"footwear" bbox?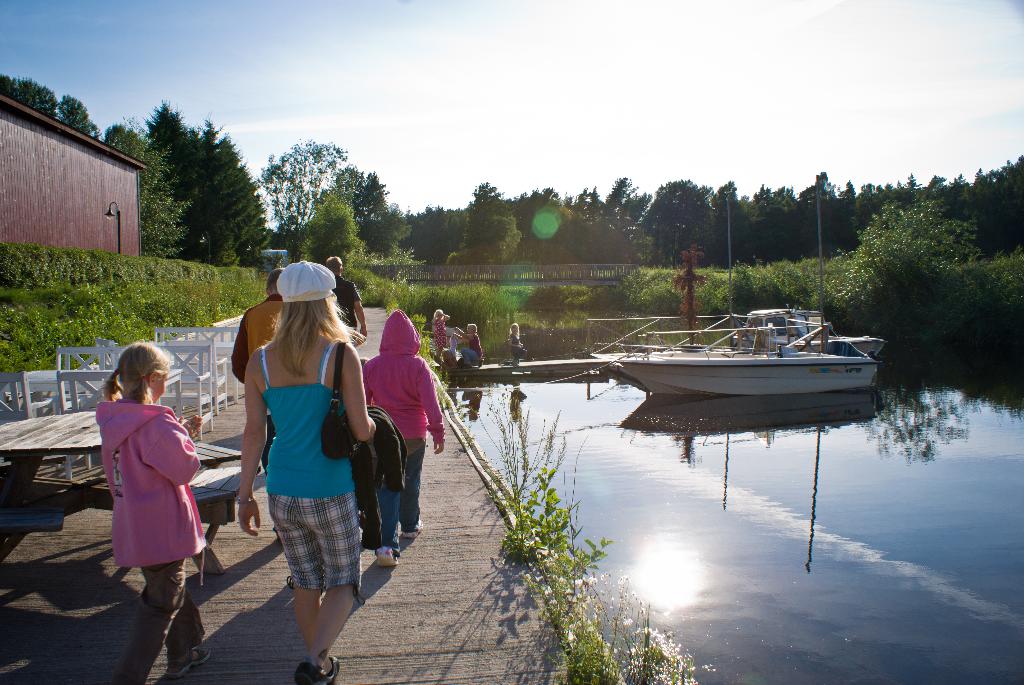
166, 647, 211, 677
